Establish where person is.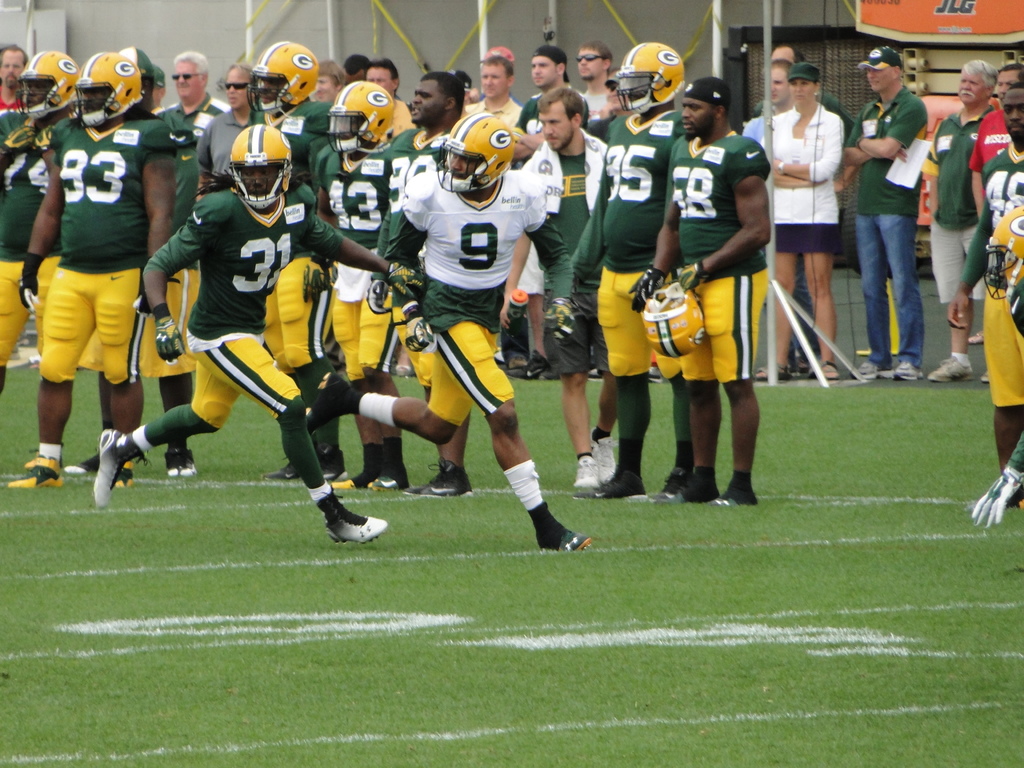
Established at 522 85 604 494.
